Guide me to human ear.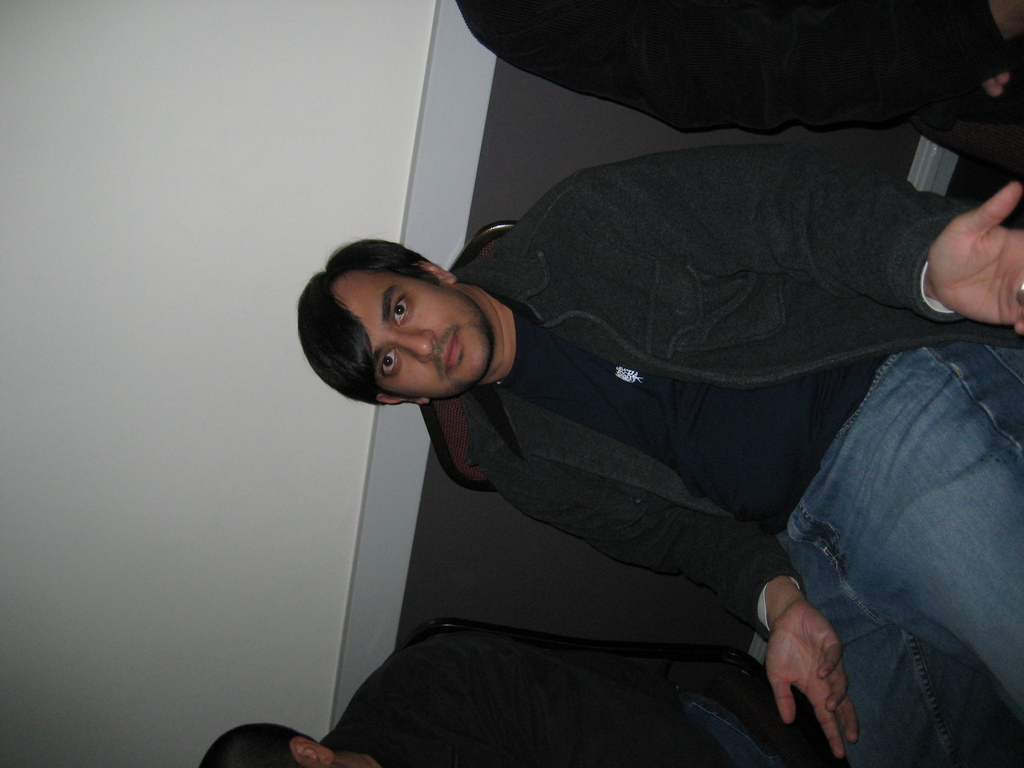
Guidance: bbox=[415, 261, 458, 282].
